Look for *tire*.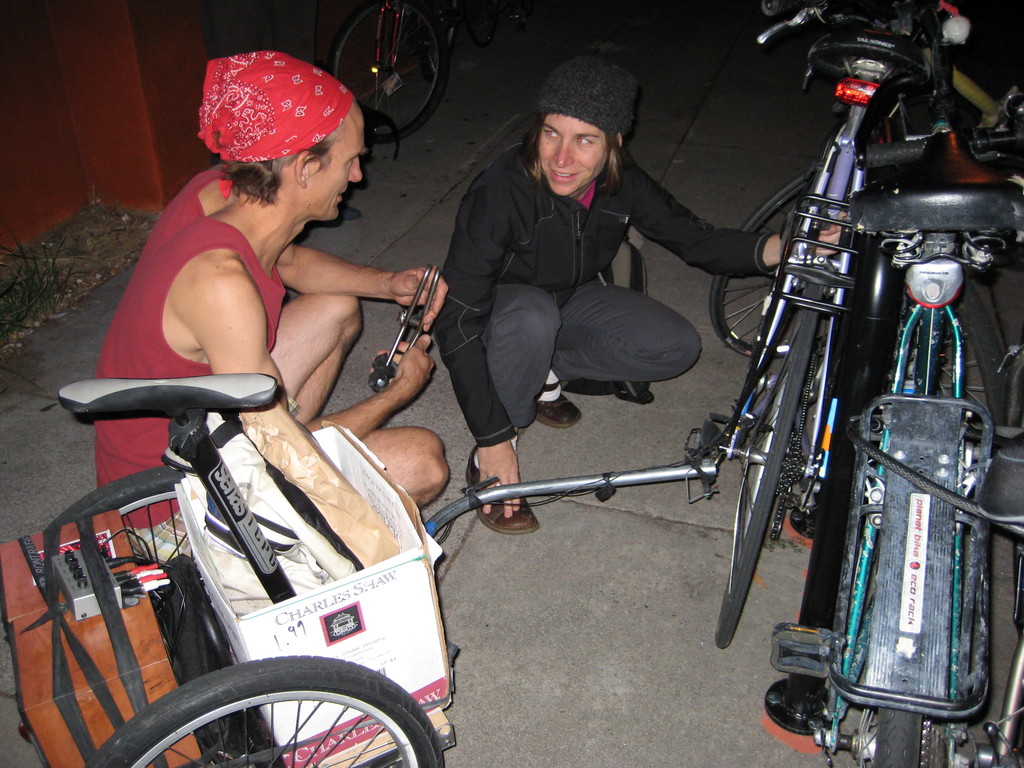
Found: 893/280/1008/450.
